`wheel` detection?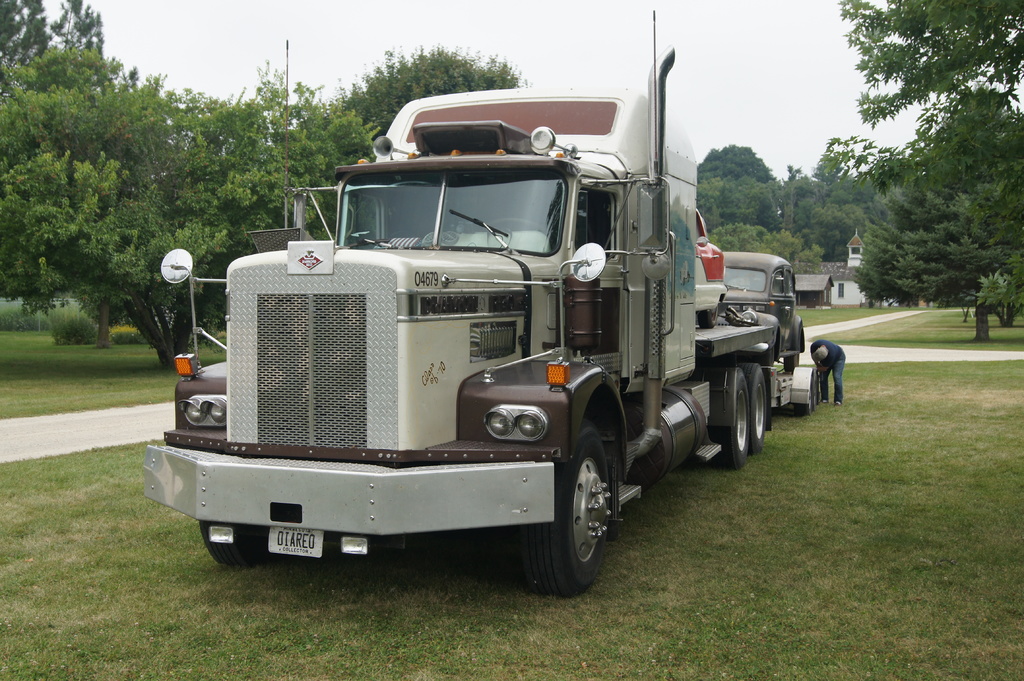
197/520/269/567
